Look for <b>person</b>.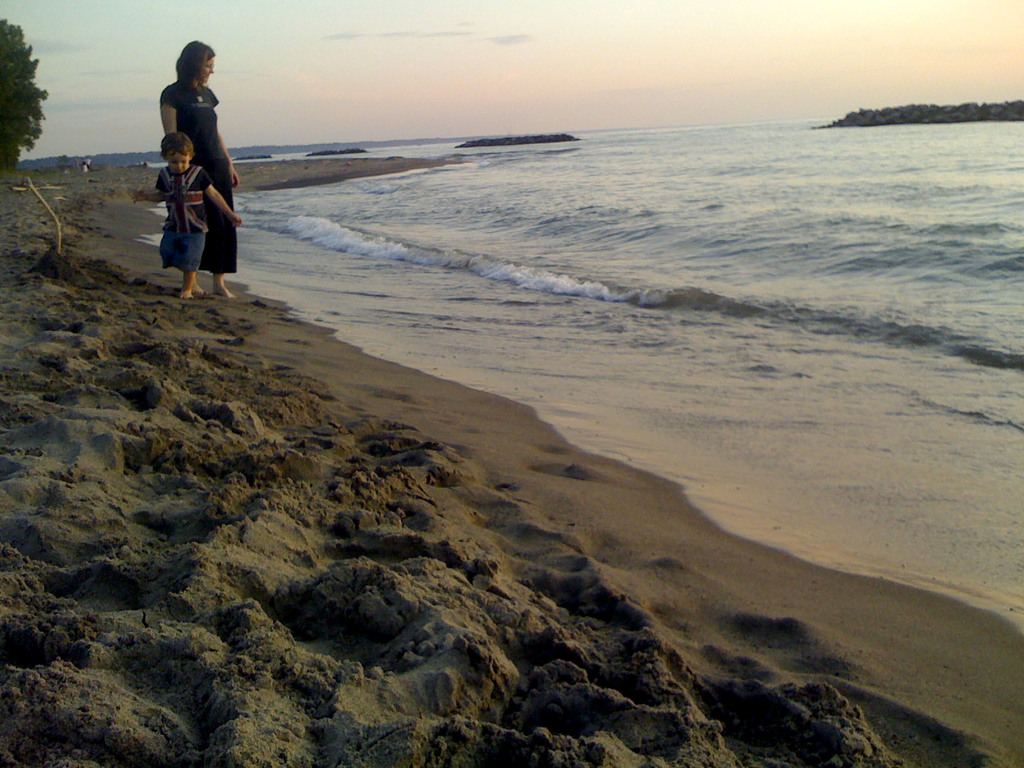
Found: [x1=78, y1=161, x2=92, y2=175].
